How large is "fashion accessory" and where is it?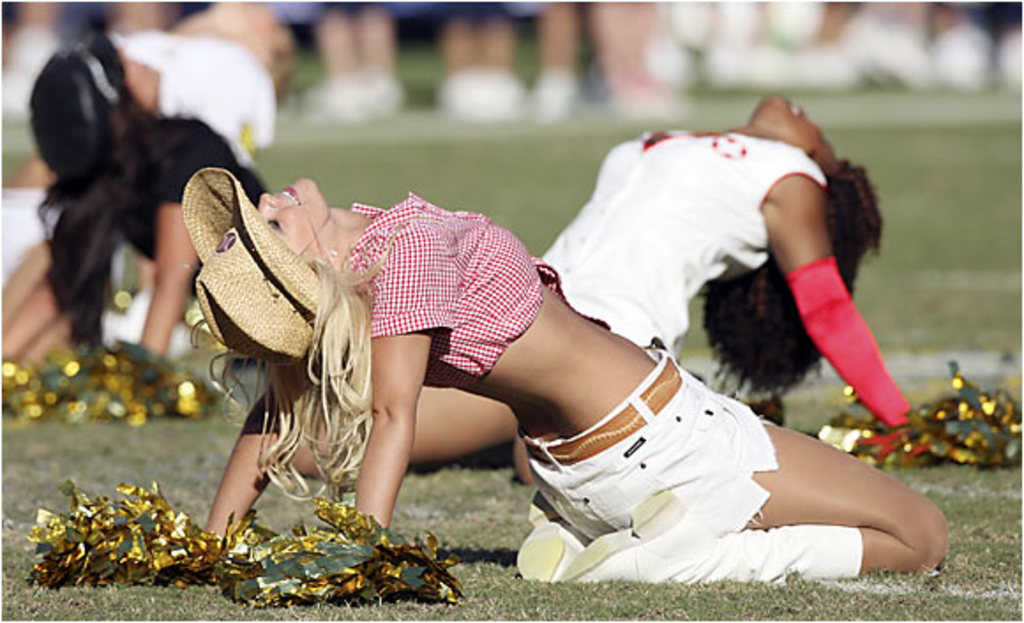
Bounding box: (517,351,683,469).
